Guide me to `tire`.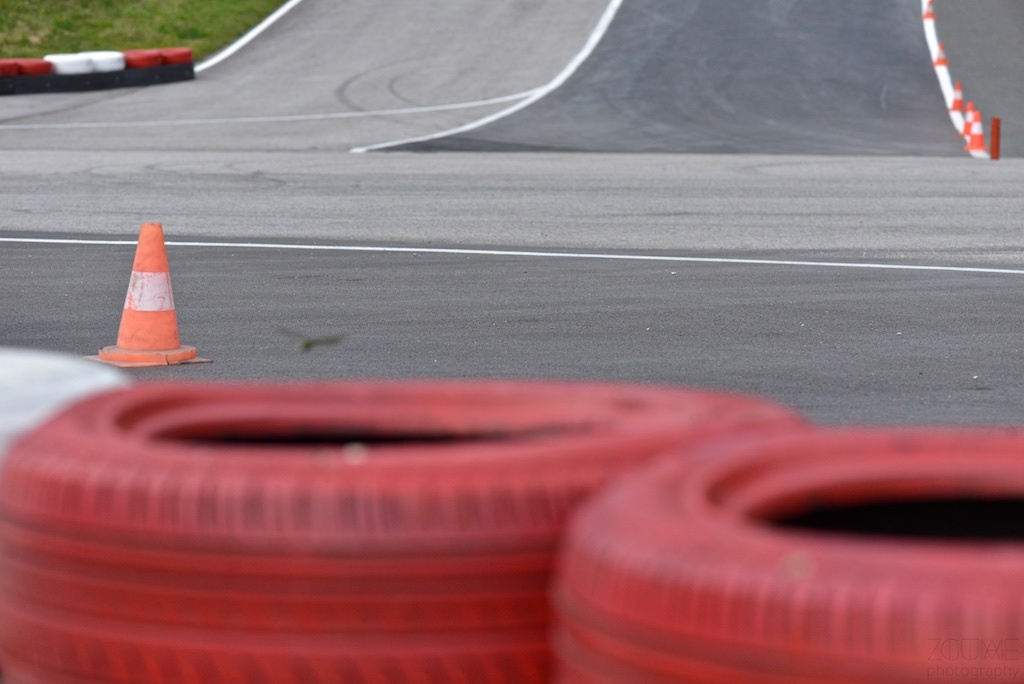
Guidance: BBox(43, 48, 92, 73).
